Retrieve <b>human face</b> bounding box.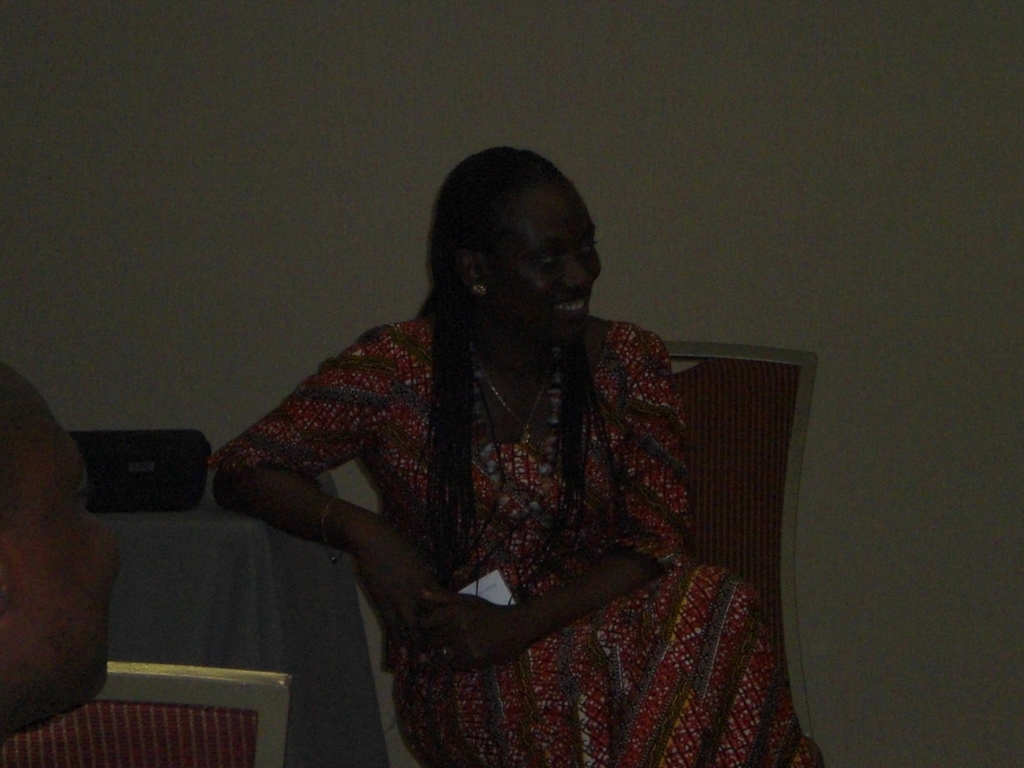
Bounding box: (483,185,604,341).
